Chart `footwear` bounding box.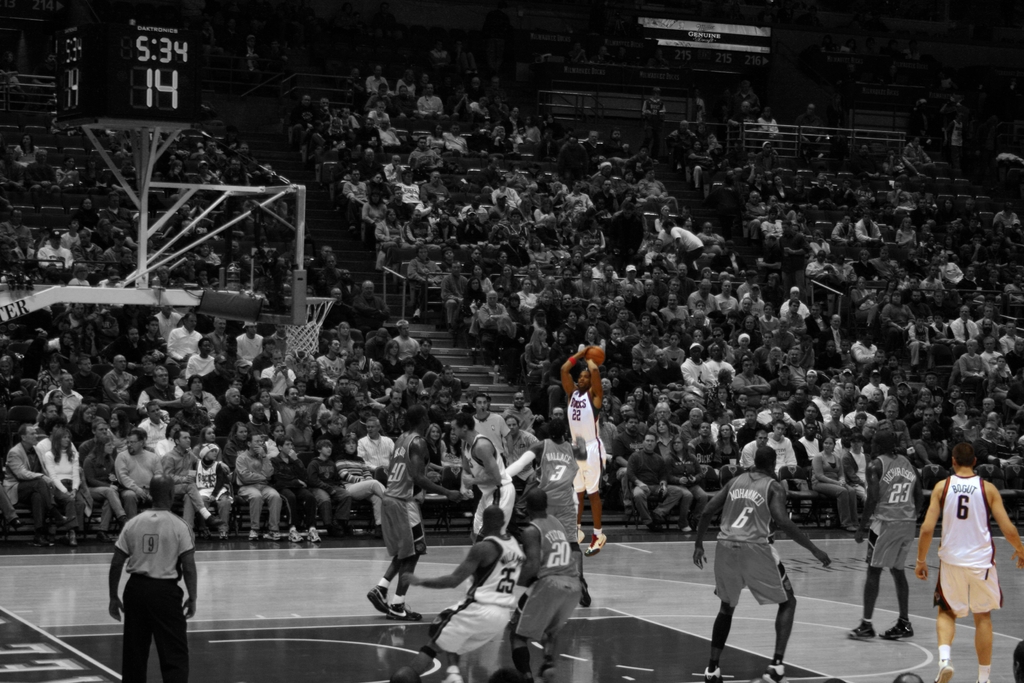
Charted: (x1=289, y1=528, x2=303, y2=543).
